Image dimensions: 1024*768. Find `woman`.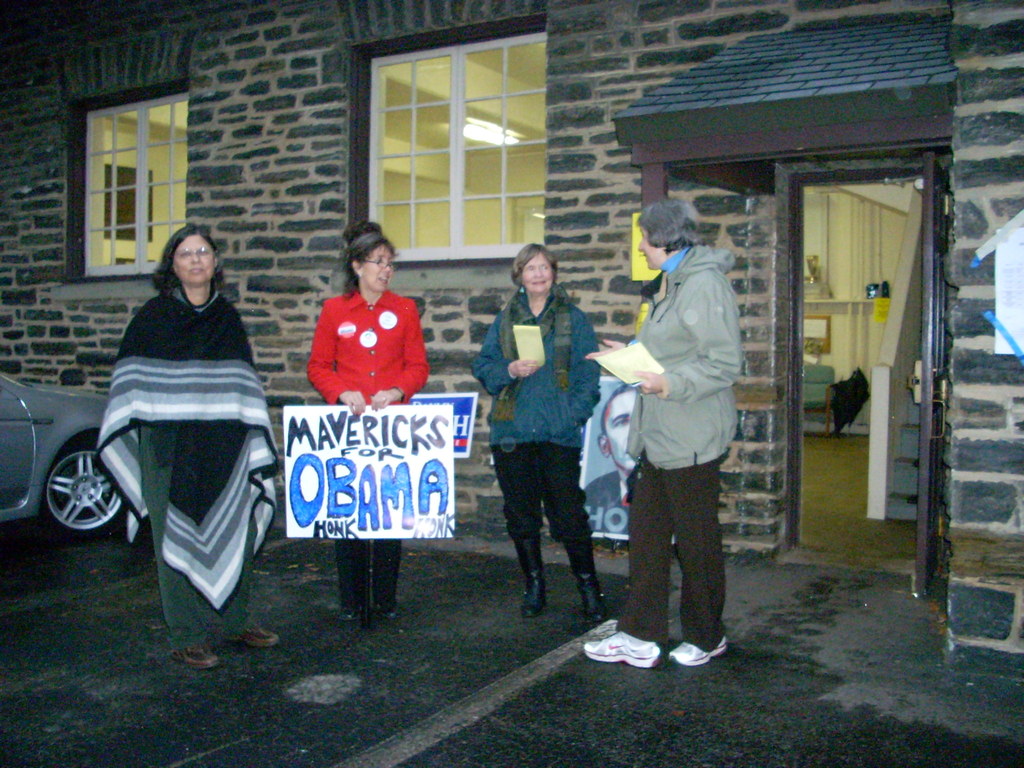
308:220:431:618.
